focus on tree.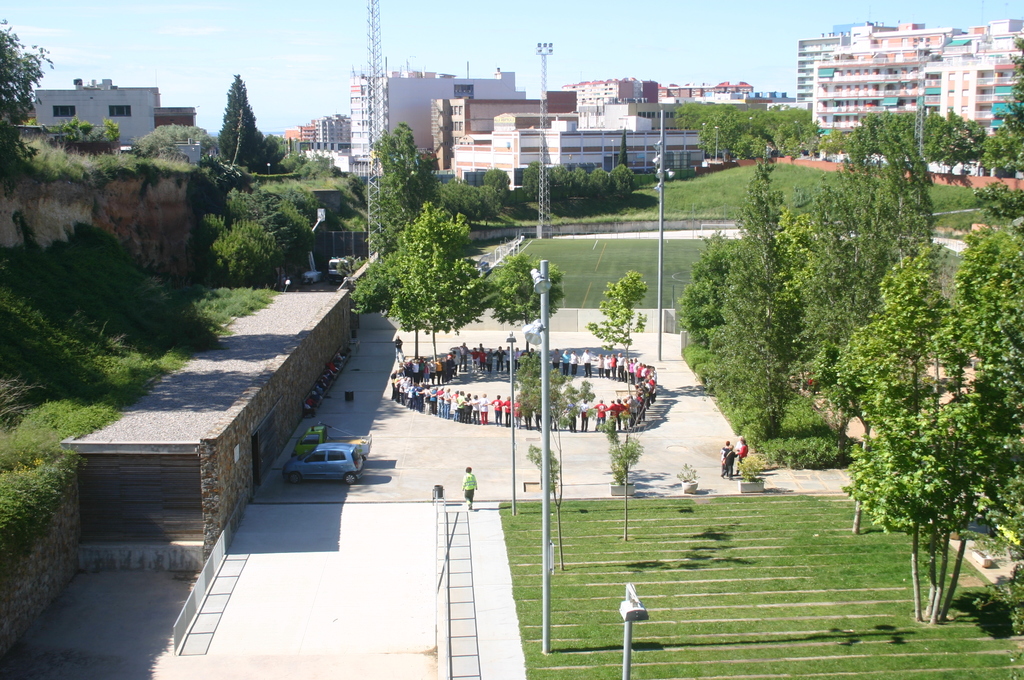
Focused at detection(593, 268, 652, 368).
